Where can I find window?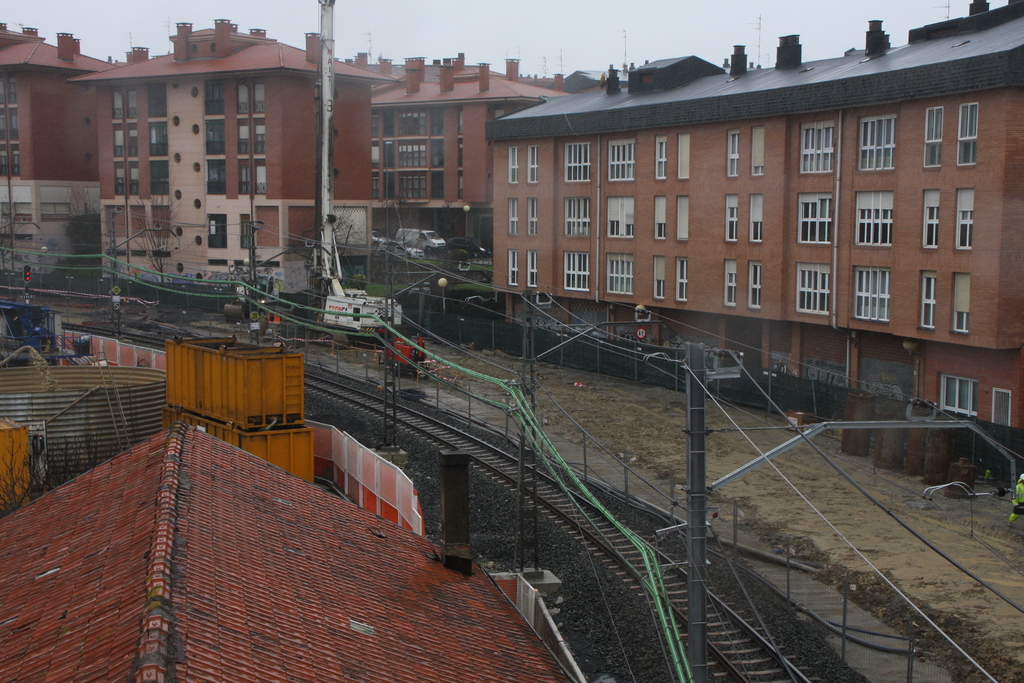
You can find it at (left=792, top=268, right=833, bottom=311).
